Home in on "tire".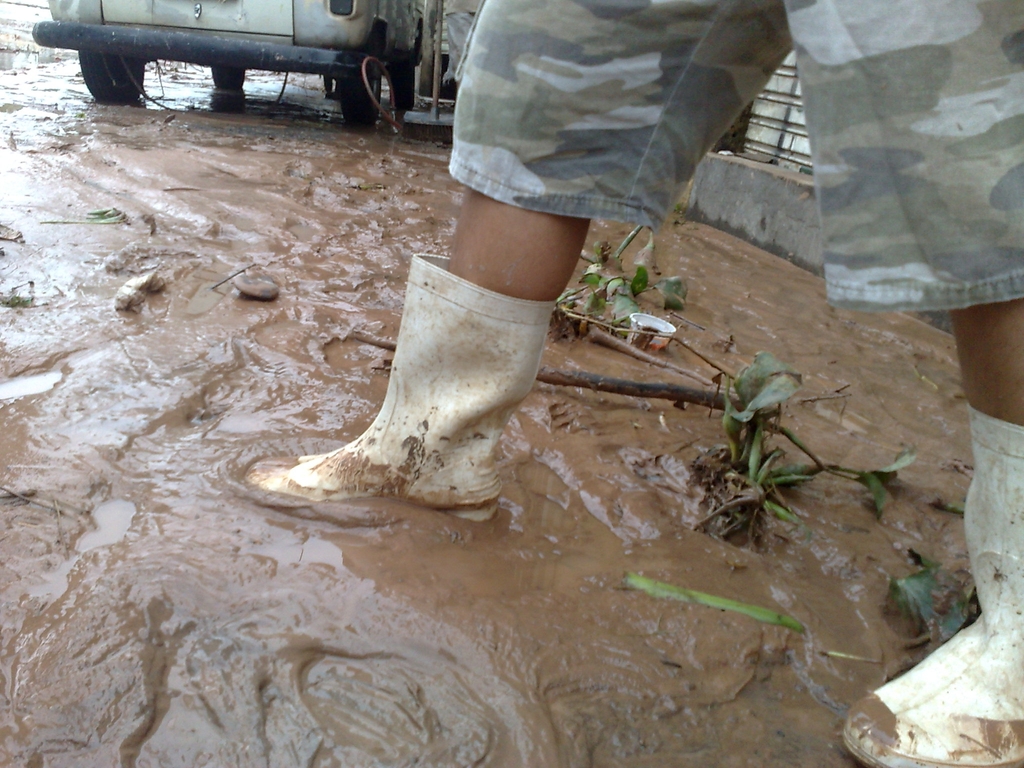
Homed in at detection(338, 34, 382, 127).
